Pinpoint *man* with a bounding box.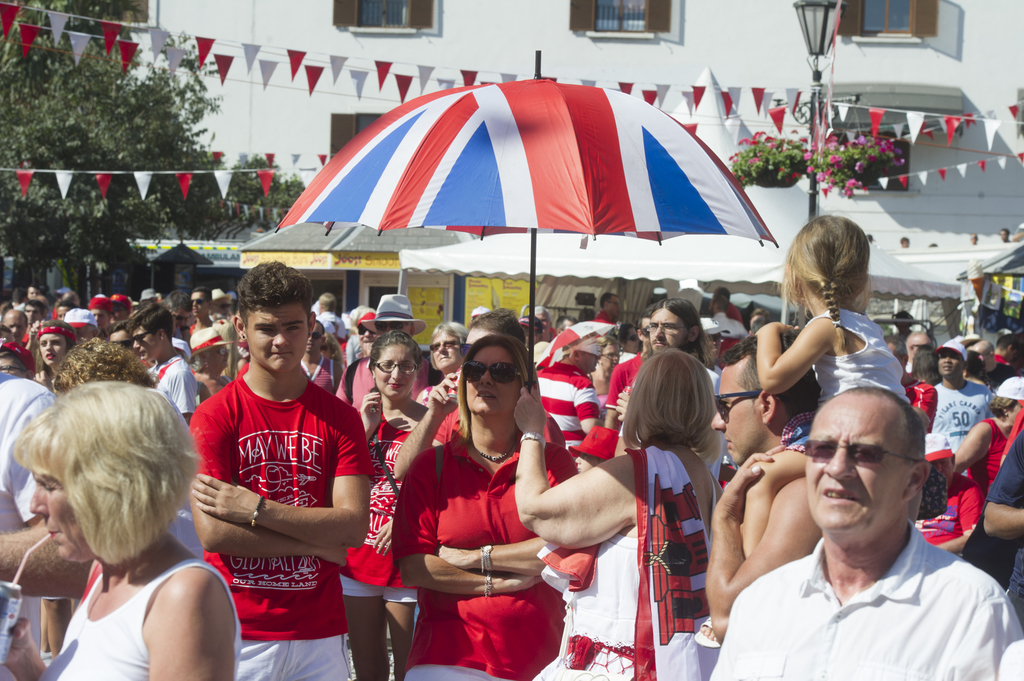
box(385, 309, 528, 477).
